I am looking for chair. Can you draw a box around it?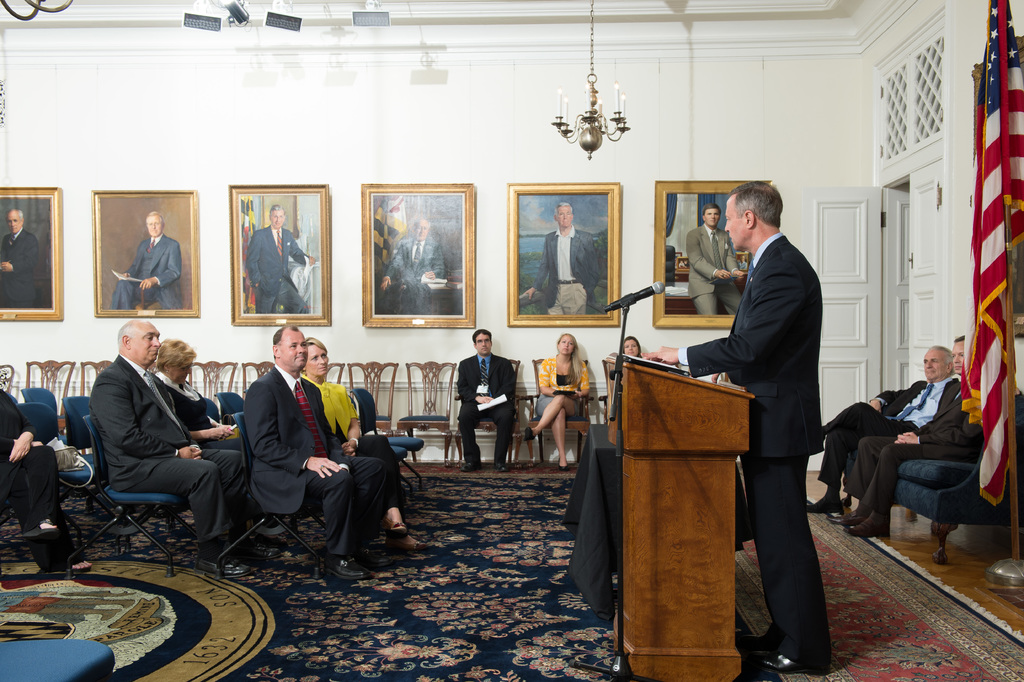
Sure, the bounding box is 532/354/595/462.
